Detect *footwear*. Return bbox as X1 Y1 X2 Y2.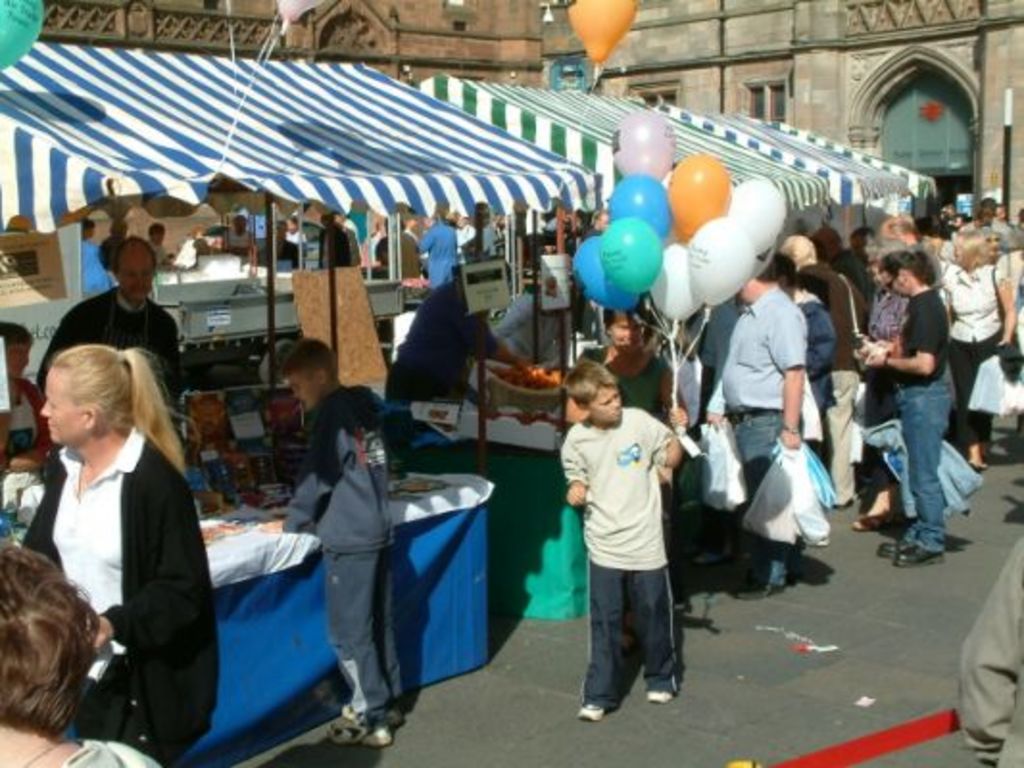
646 689 667 699.
